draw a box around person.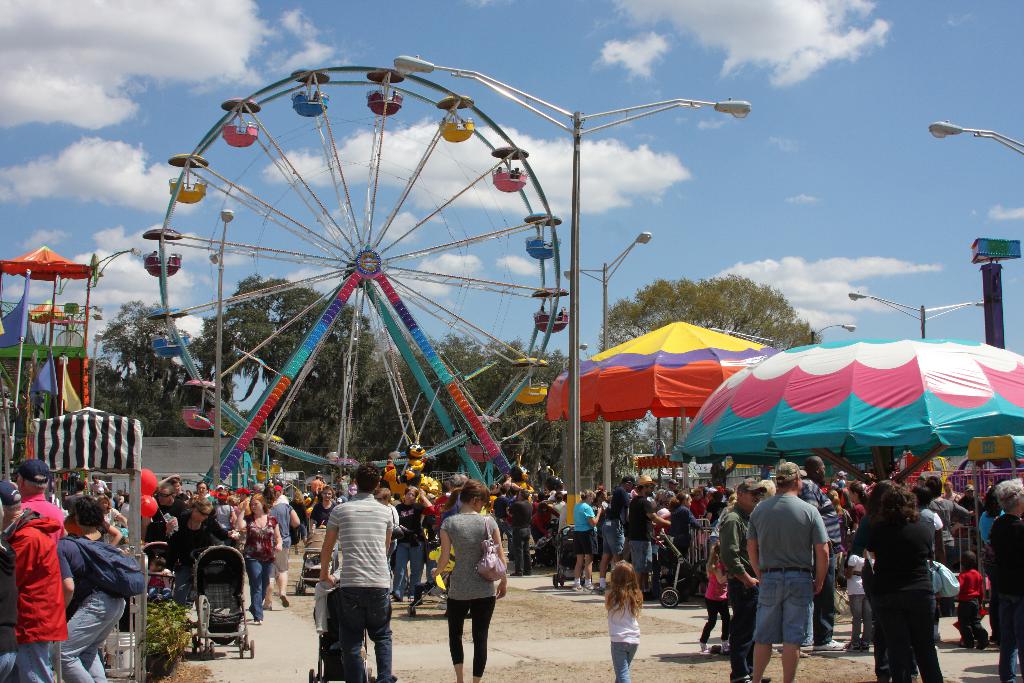
[left=312, top=461, right=407, bottom=682].
